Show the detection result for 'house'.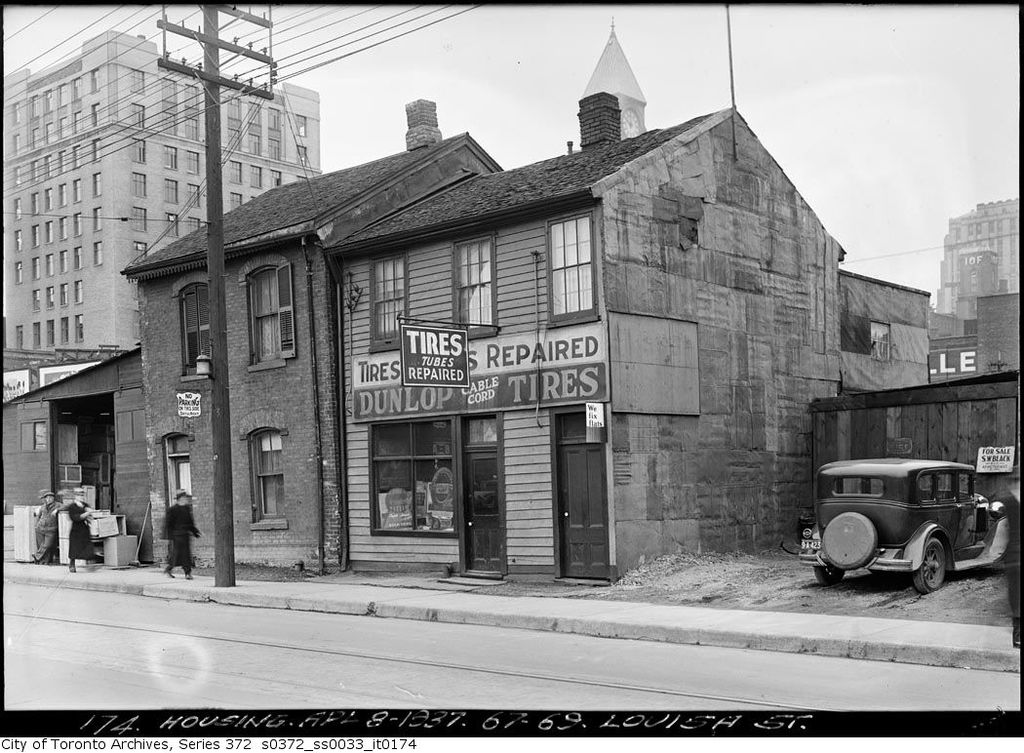
bbox=[917, 196, 1023, 346].
